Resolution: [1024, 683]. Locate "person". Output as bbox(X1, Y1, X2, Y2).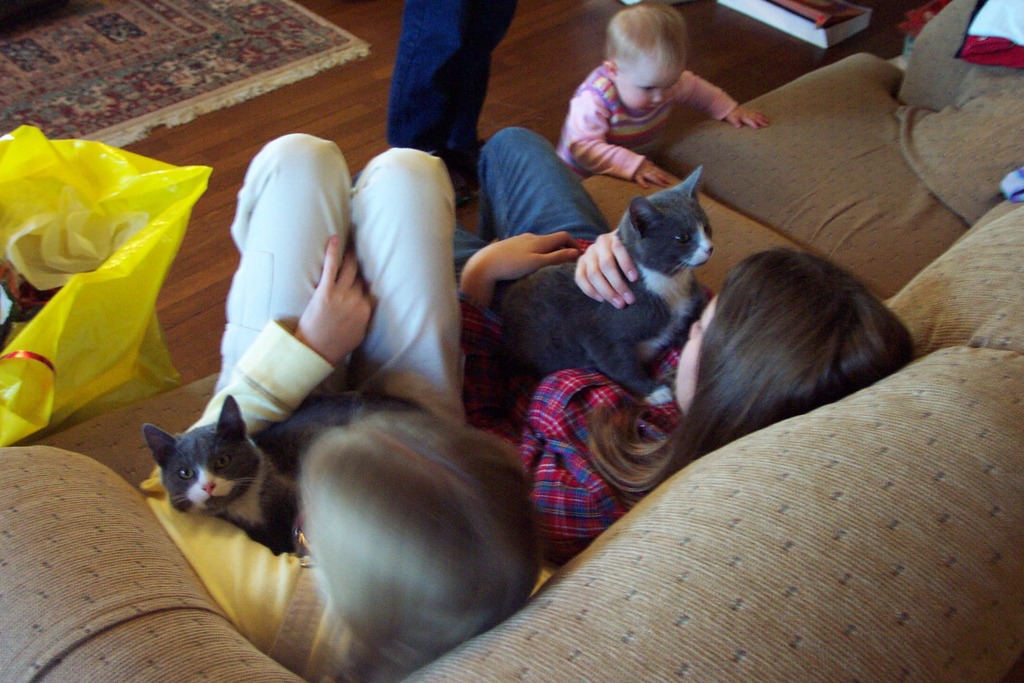
bbox(384, 0, 518, 207).
